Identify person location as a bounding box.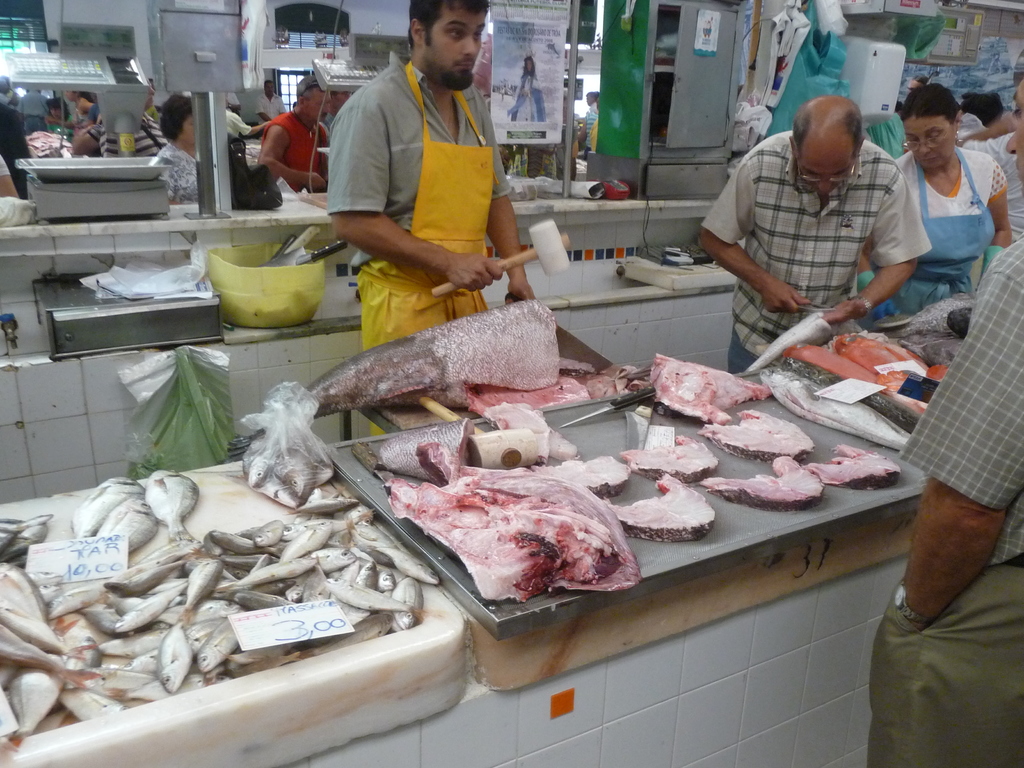
crop(855, 73, 1009, 327).
